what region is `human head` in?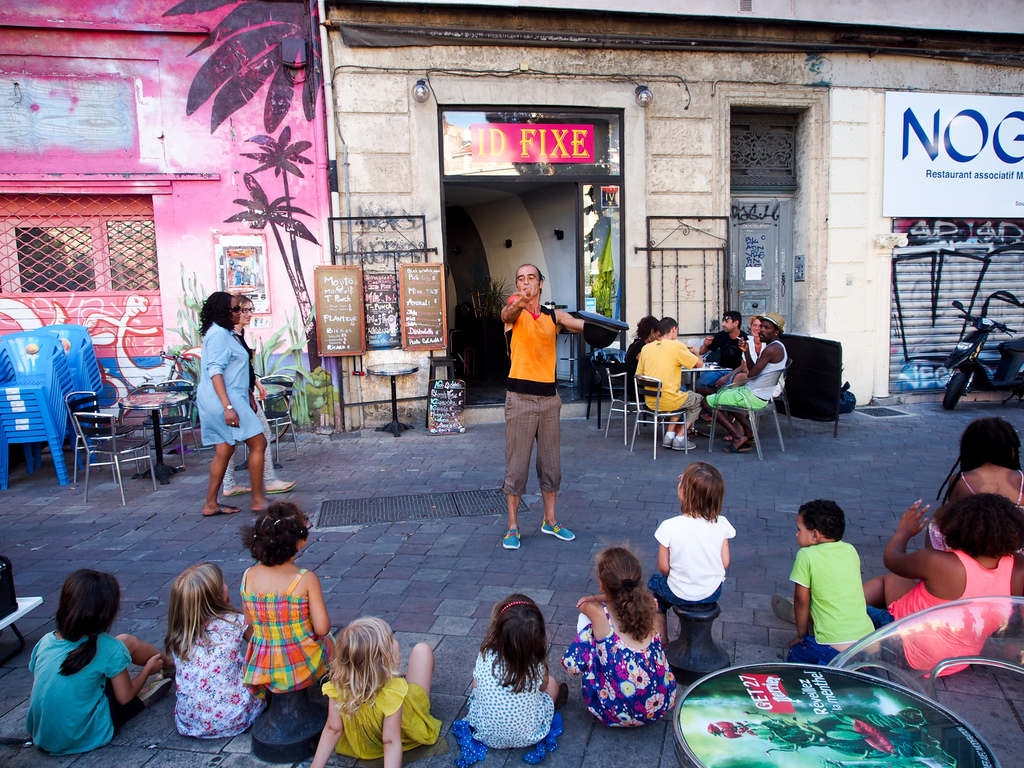
region(675, 459, 724, 515).
